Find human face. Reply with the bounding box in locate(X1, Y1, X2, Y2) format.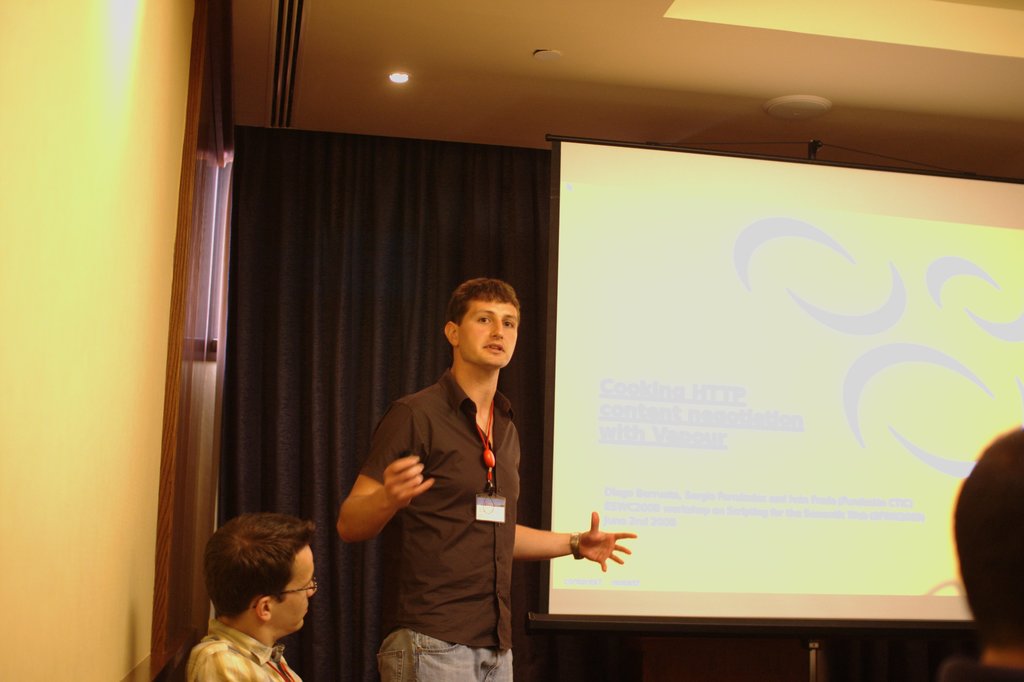
locate(456, 299, 524, 366).
